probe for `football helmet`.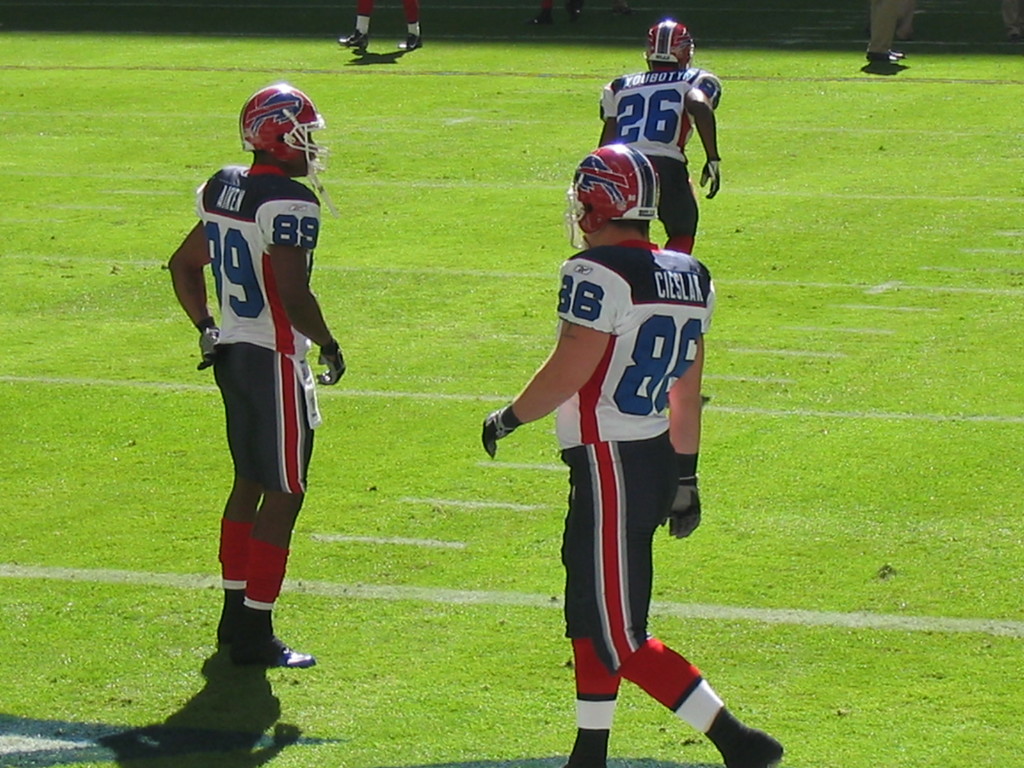
Probe result: bbox(230, 70, 317, 163).
